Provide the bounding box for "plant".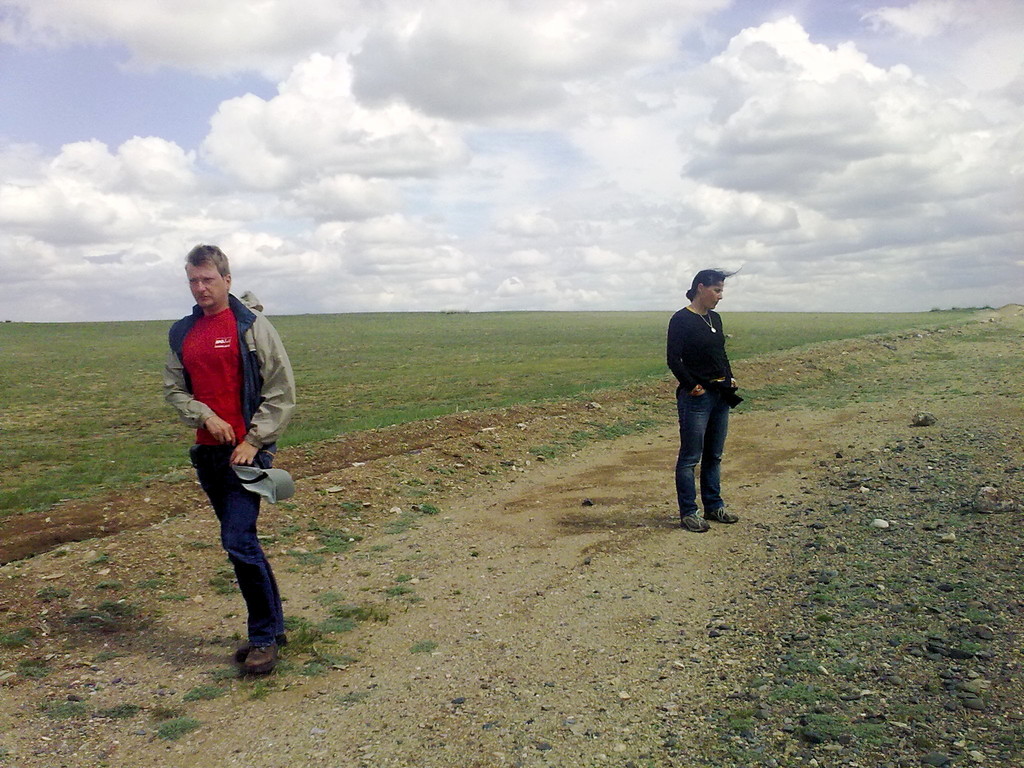
<region>134, 577, 165, 590</region>.
